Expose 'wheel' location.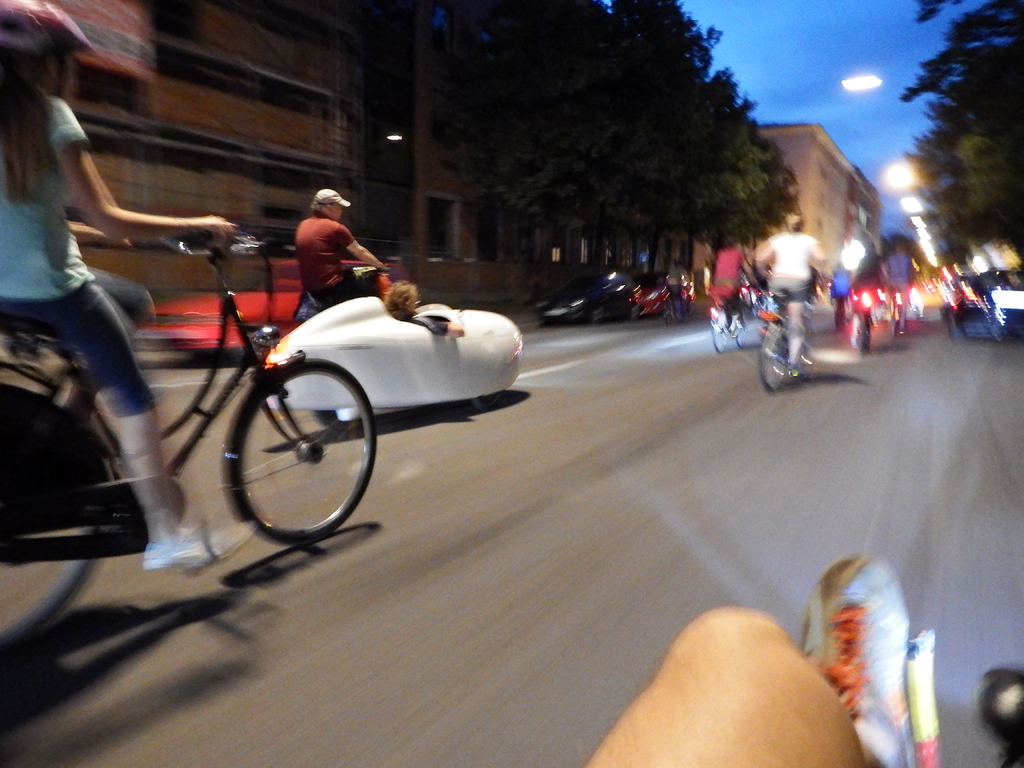
Exposed at bbox(0, 387, 103, 653).
